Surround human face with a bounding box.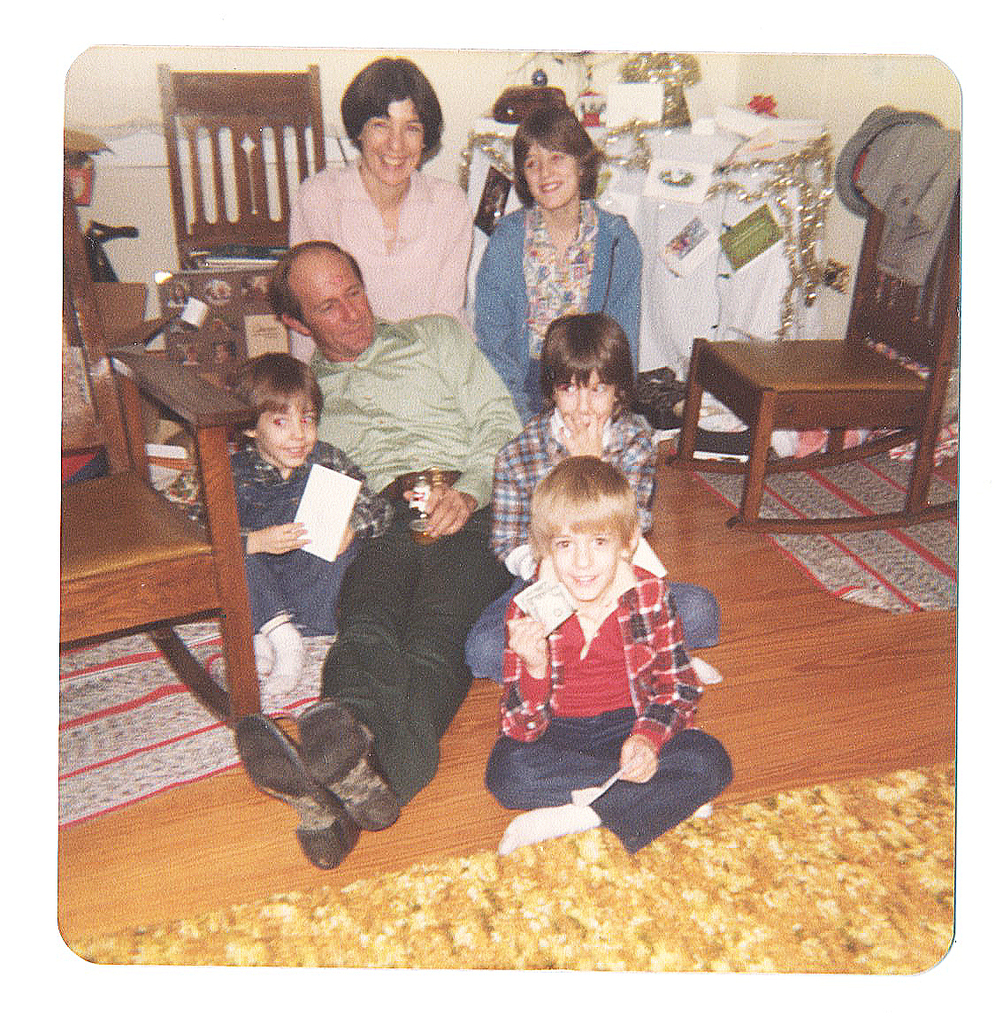
[x1=551, y1=356, x2=627, y2=431].
